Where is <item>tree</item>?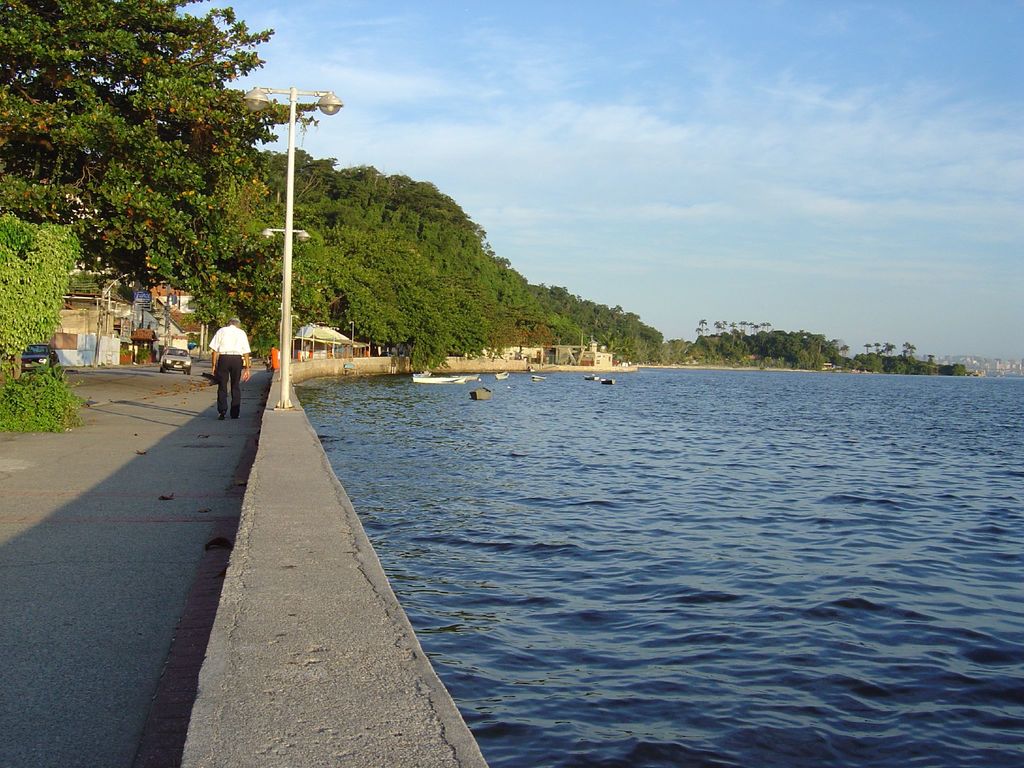
bbox=(623, 323, 657, 359).
